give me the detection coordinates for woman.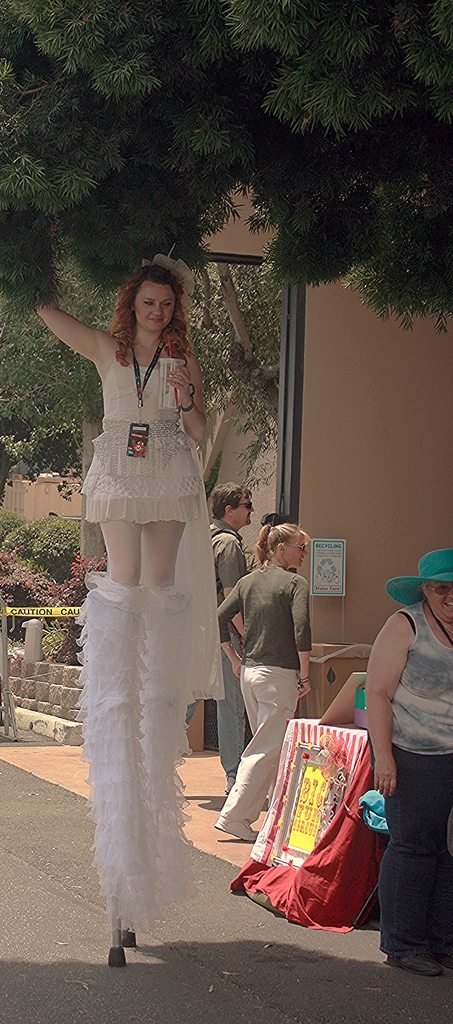
locate(28, 249, 217, 975).
